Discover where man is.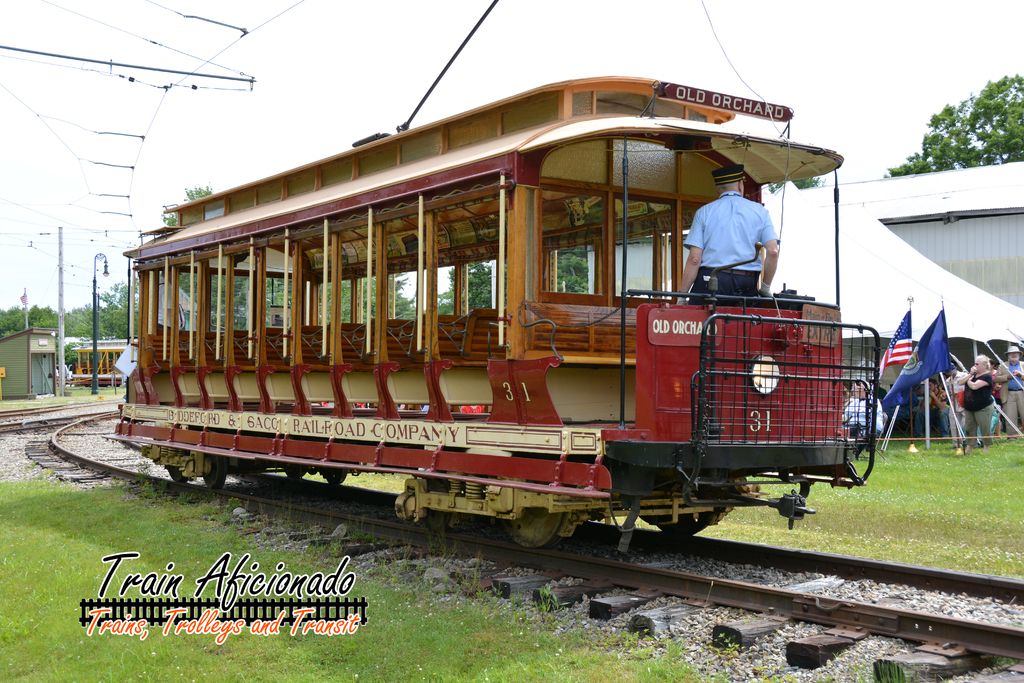
Discovered at region(848, 381, 881, 456).
